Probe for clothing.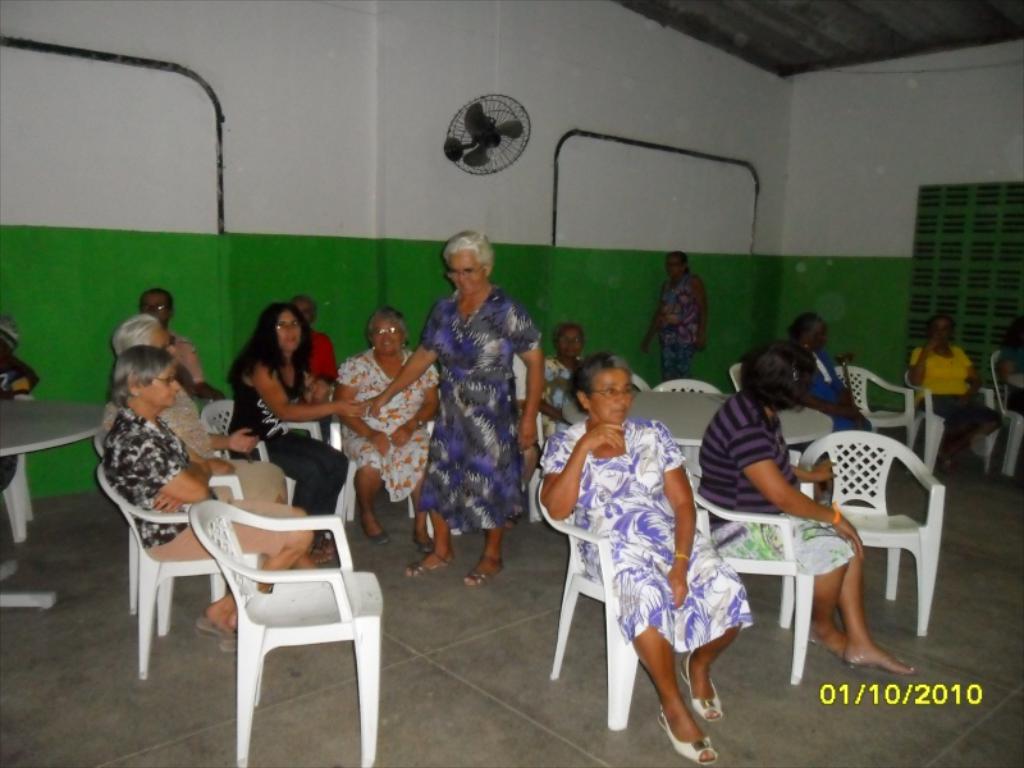
Probe result: 102, 381, 284, 504.
